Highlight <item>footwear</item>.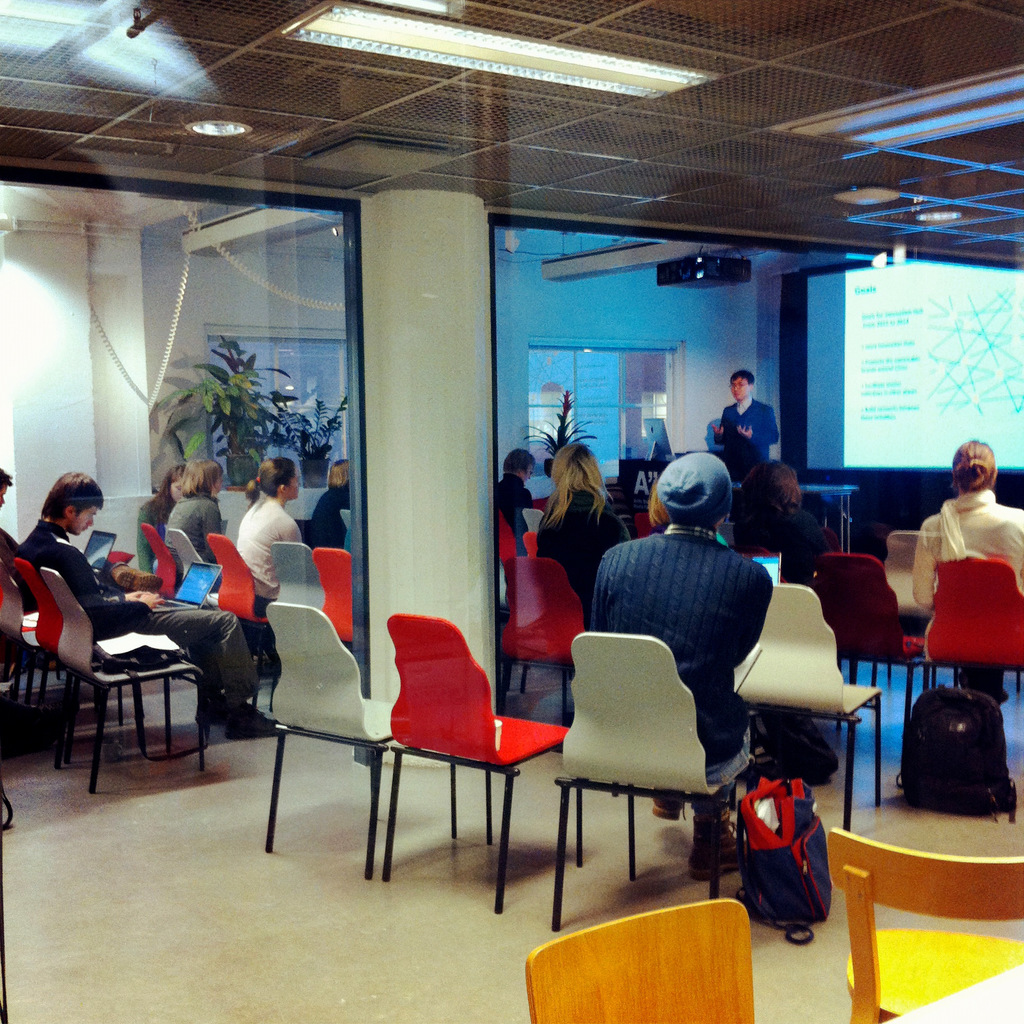
Highlighted region: 690, 809, 753, 882.
